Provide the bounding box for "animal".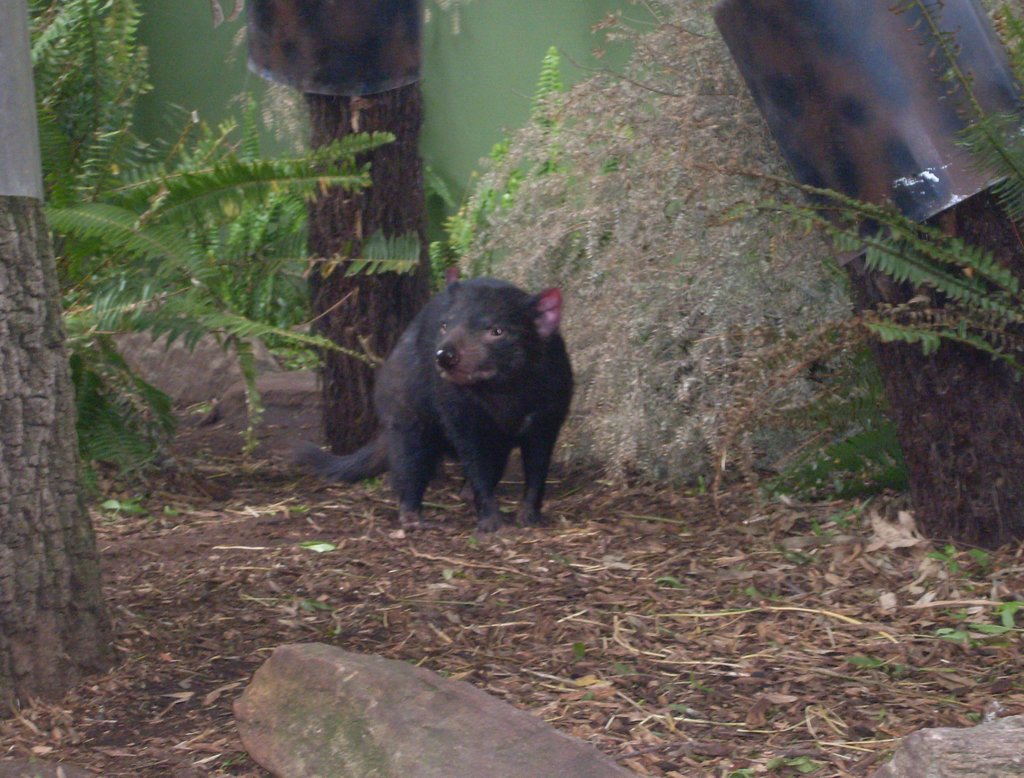
x1=343 y1=274 x2=611 y2=515.
